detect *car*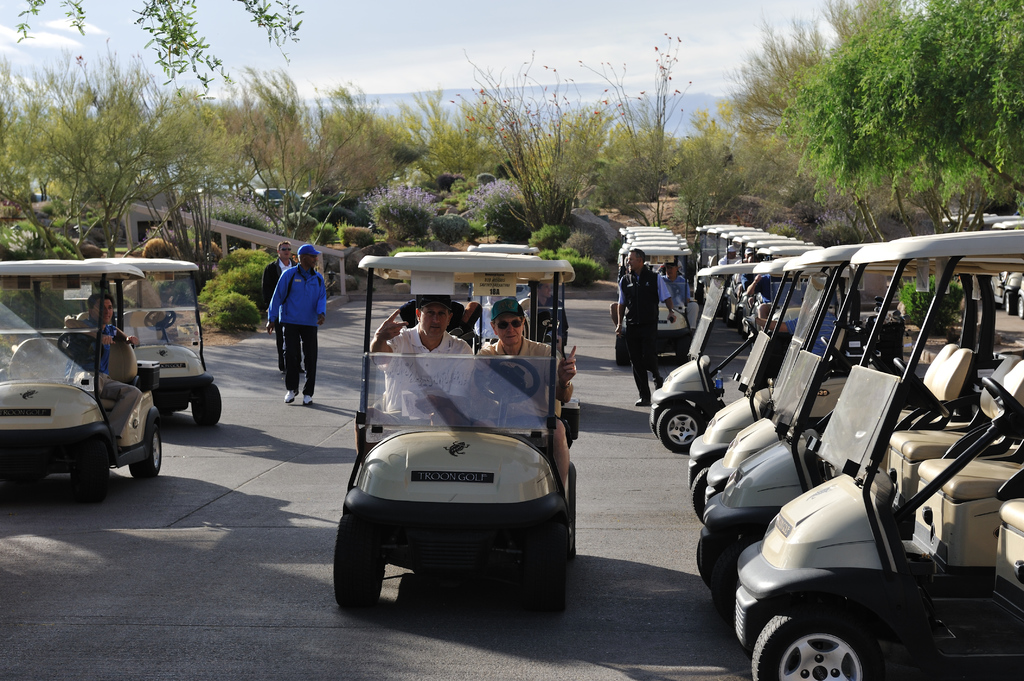
bbox(84, 256, 223, 429)
